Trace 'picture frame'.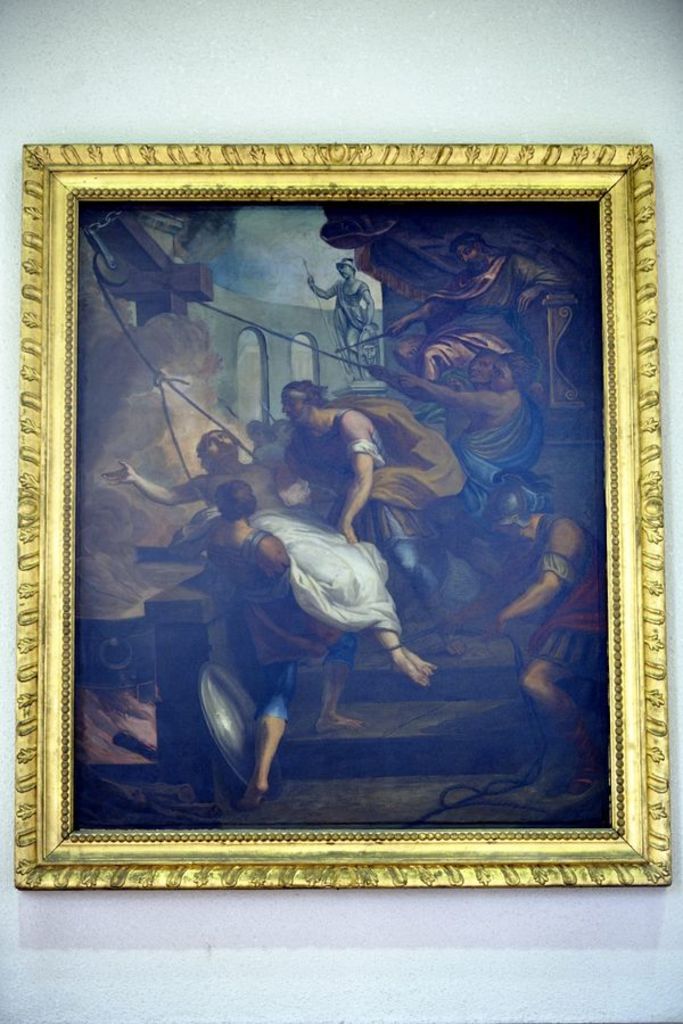
Traced to bbox=[18, 140, 665, 890].
